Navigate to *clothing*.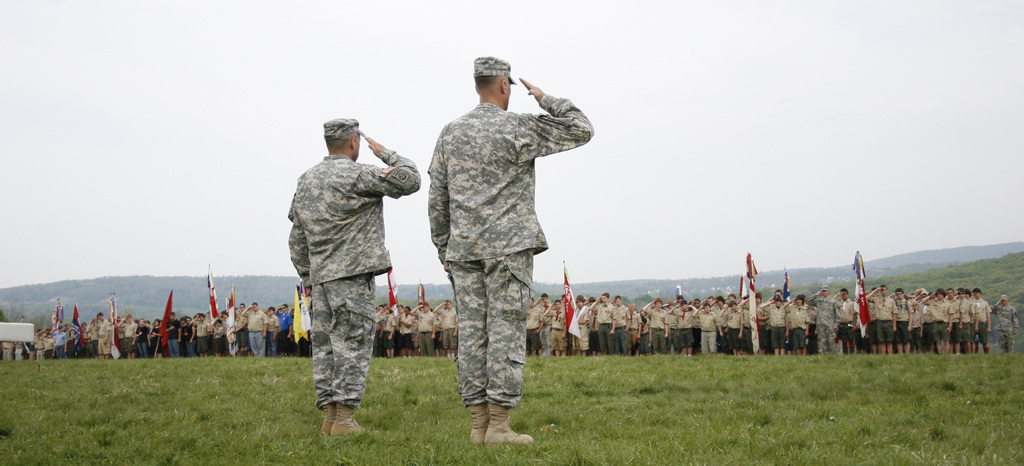
Navigation target: [790, 308, 815, 329].
